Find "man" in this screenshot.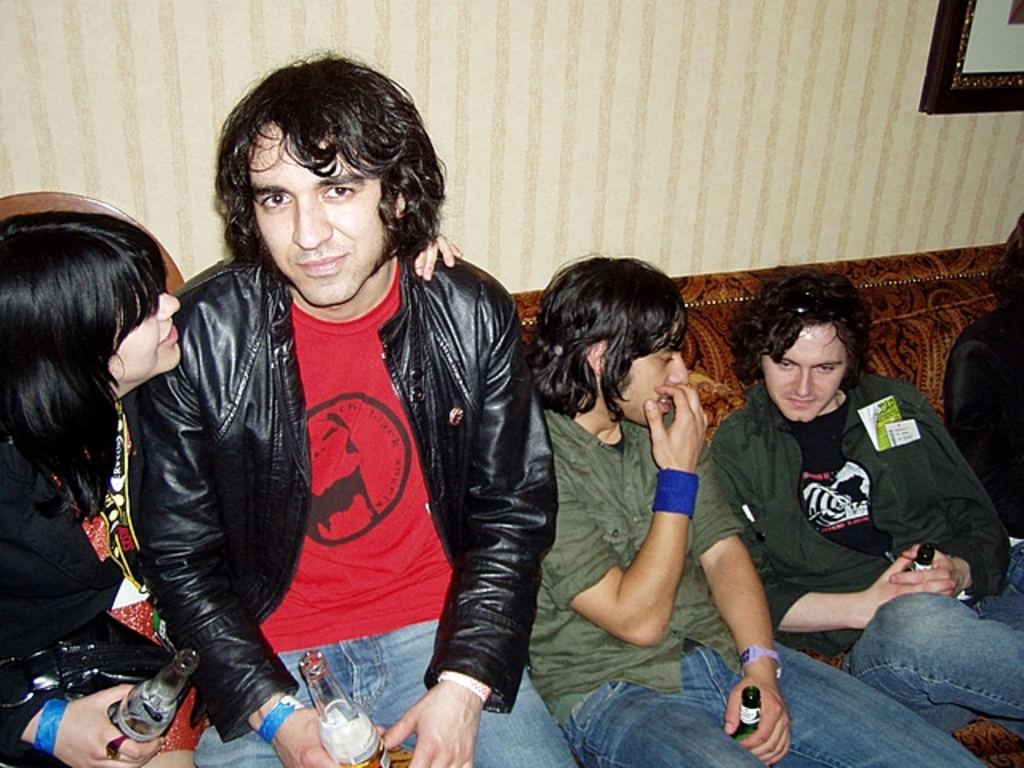
The bounding box for "man" is 67/72/658/765.
